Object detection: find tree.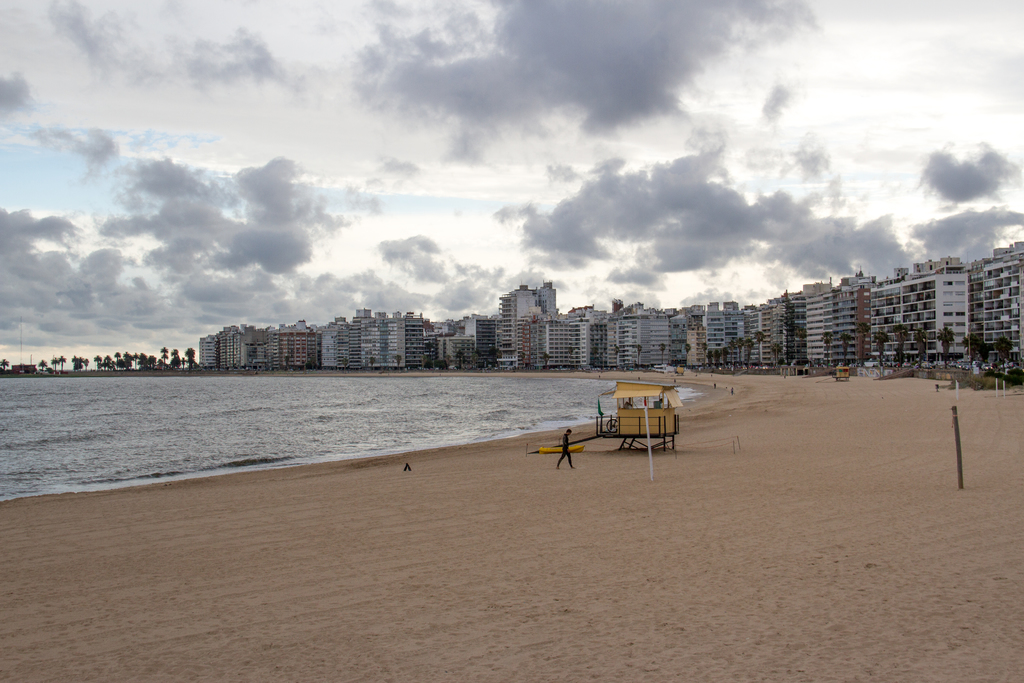
x1=896 y1=320 x2=913 y2=368.
